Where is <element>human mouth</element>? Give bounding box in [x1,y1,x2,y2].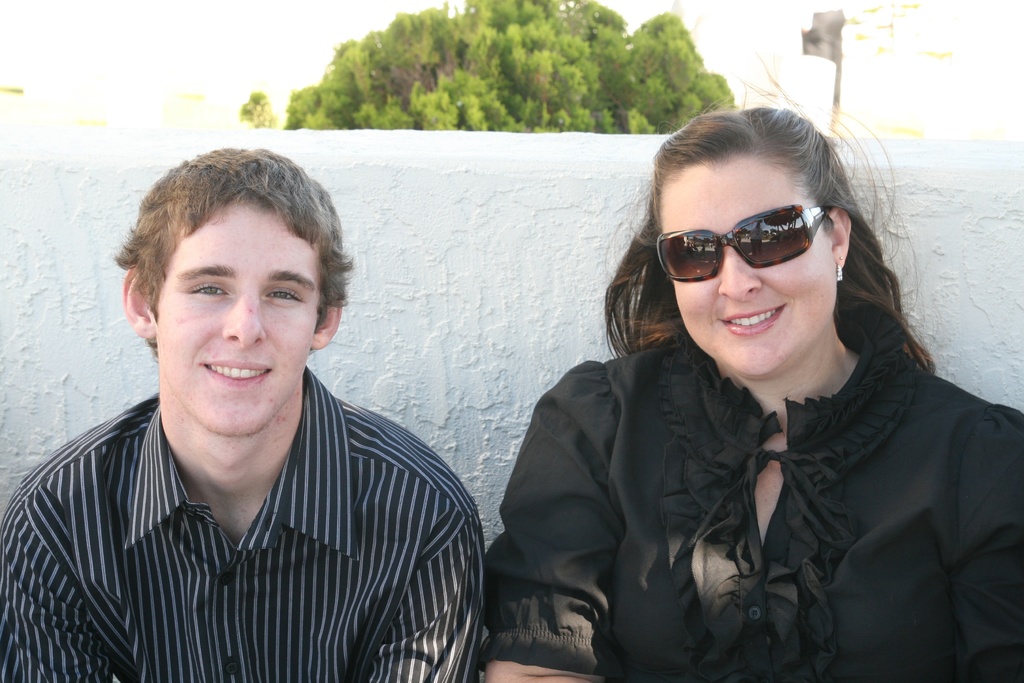
[200,353,278,410].
